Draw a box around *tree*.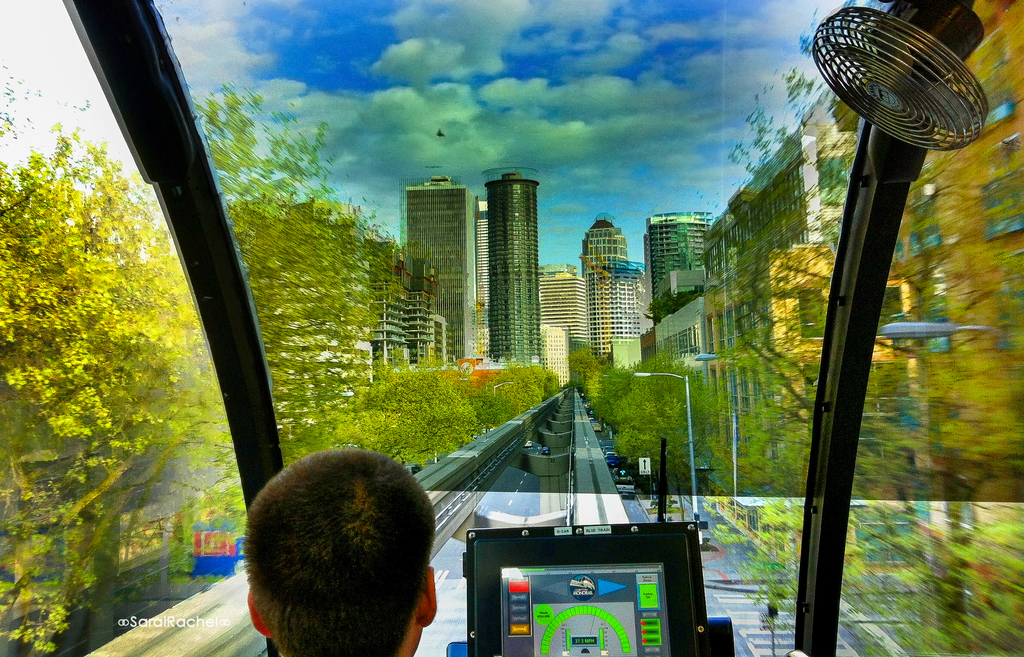
region(557, 337, 604, 401).
